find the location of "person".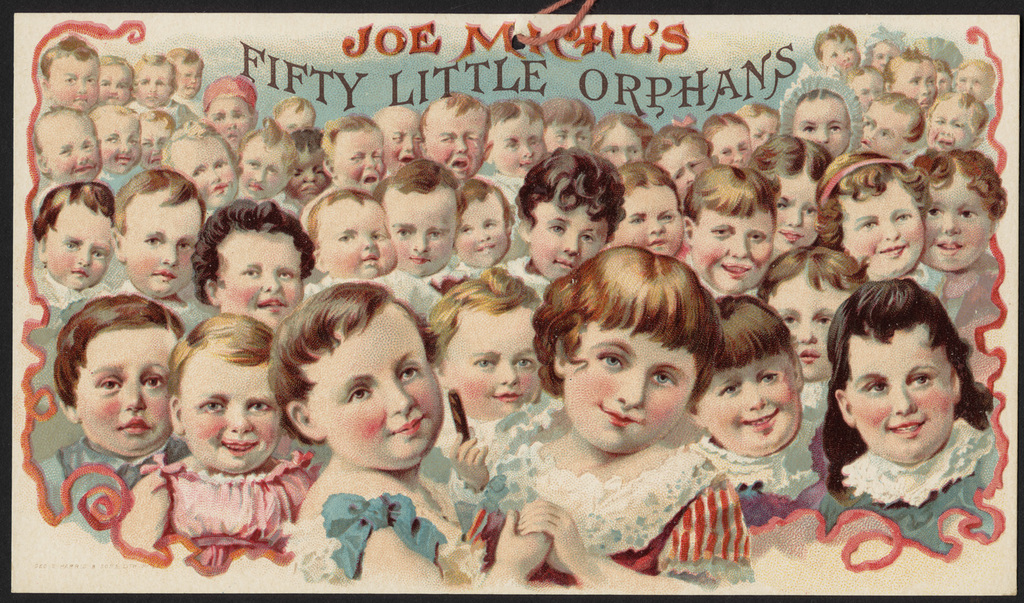
Location: l=881, t=42, r=931, b=111.
